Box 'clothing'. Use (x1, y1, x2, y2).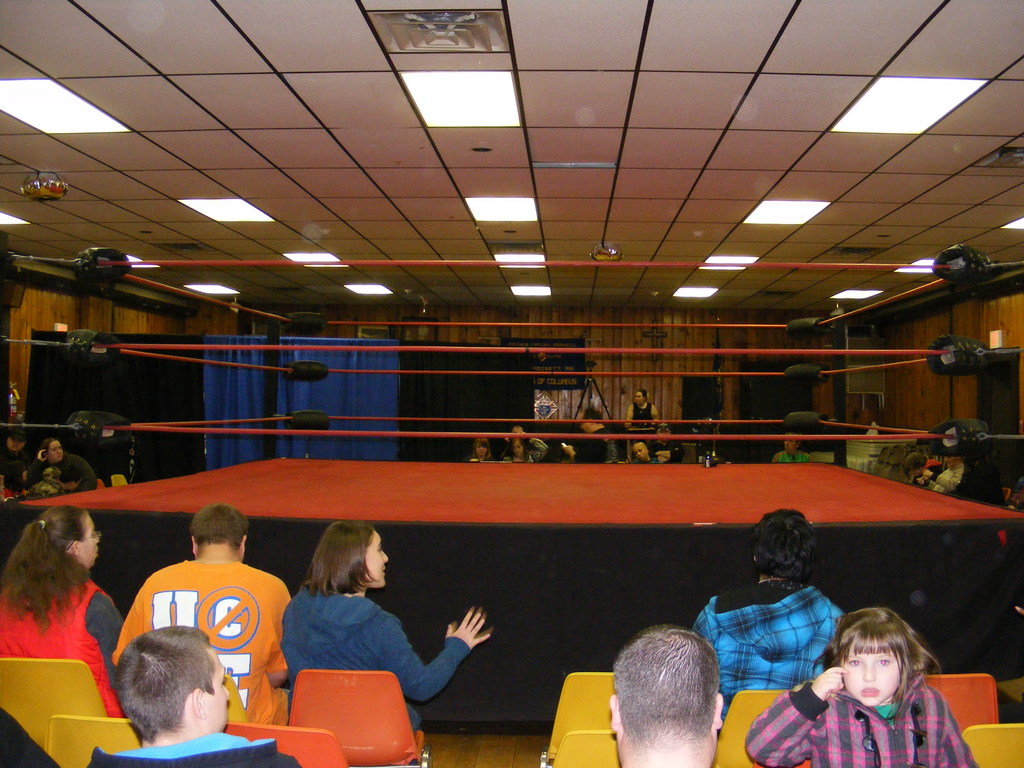
(141, 543, 298, 765).
